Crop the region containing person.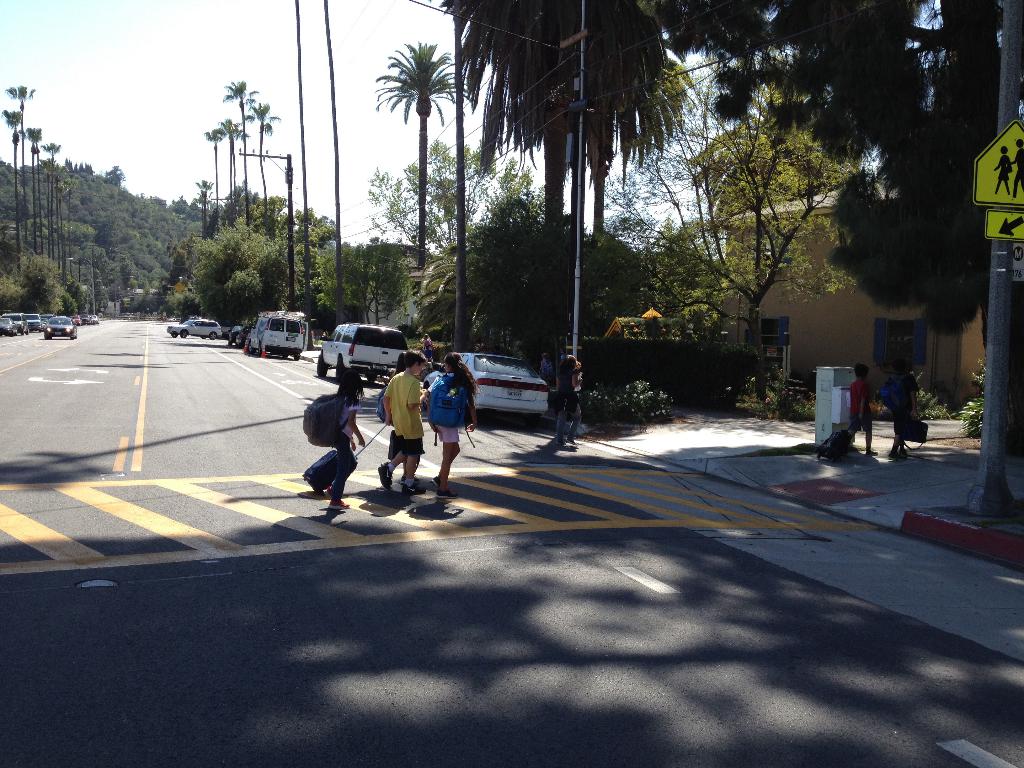
Crop region: box(380, 350, 436, 485).
